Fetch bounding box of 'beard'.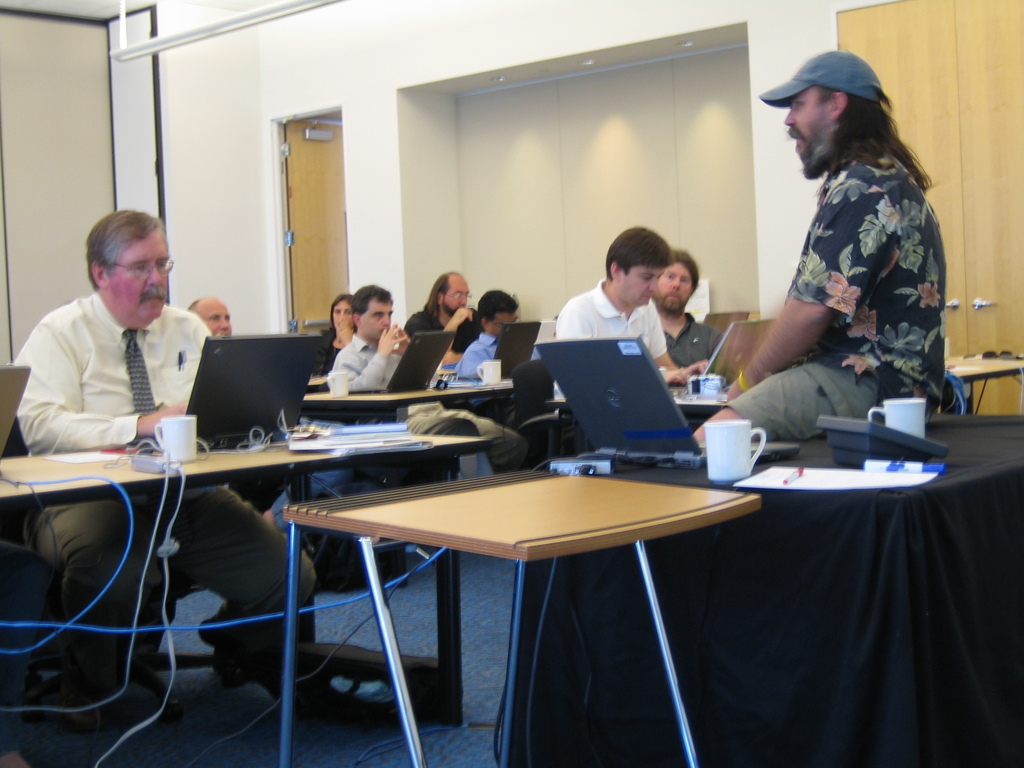
Bbox: select_region(443, 303, 457, 315).
